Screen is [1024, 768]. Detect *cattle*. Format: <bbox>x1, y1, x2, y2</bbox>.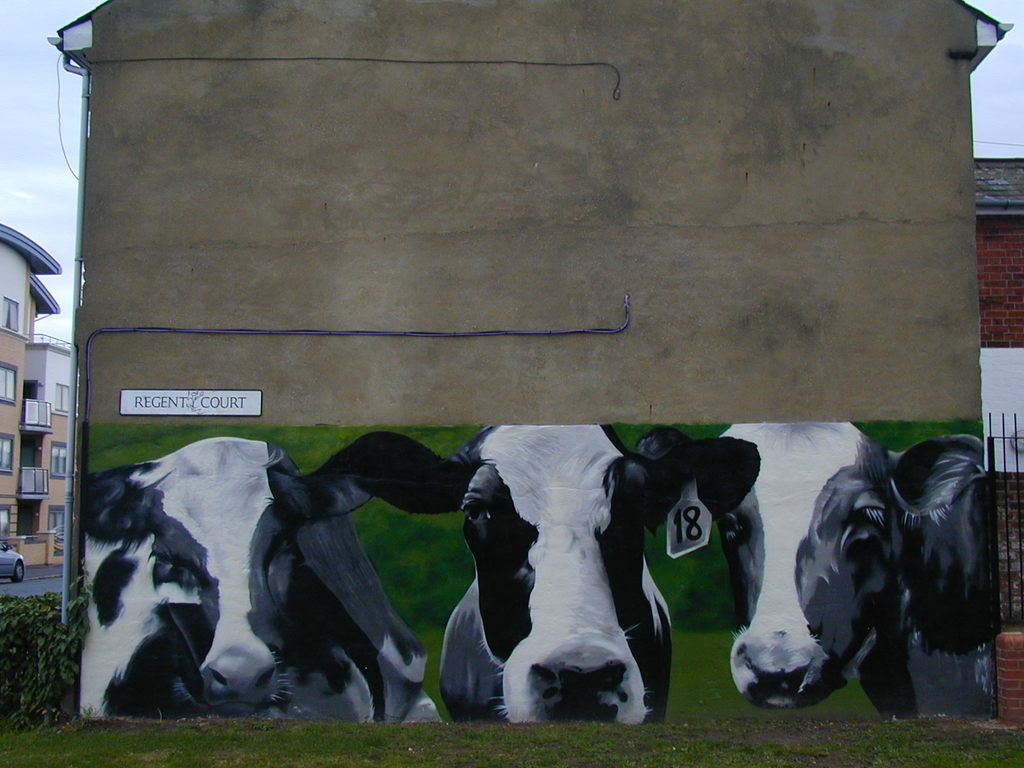
<bbox>425, 395, 751, 741</bbox>.
